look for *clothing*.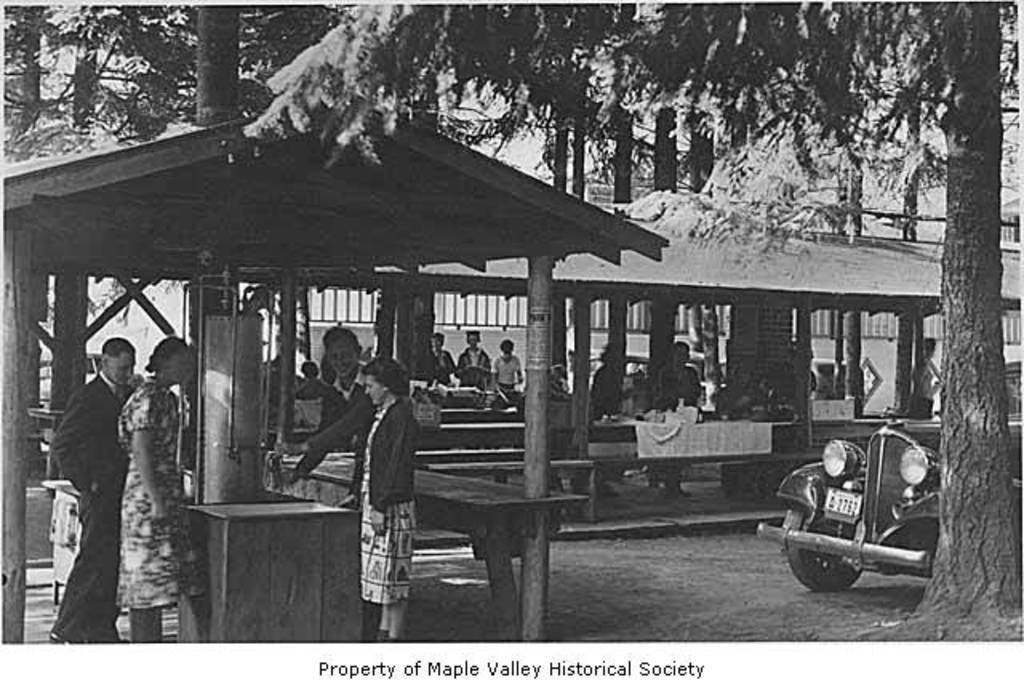
Found: [290,375,330,402].
